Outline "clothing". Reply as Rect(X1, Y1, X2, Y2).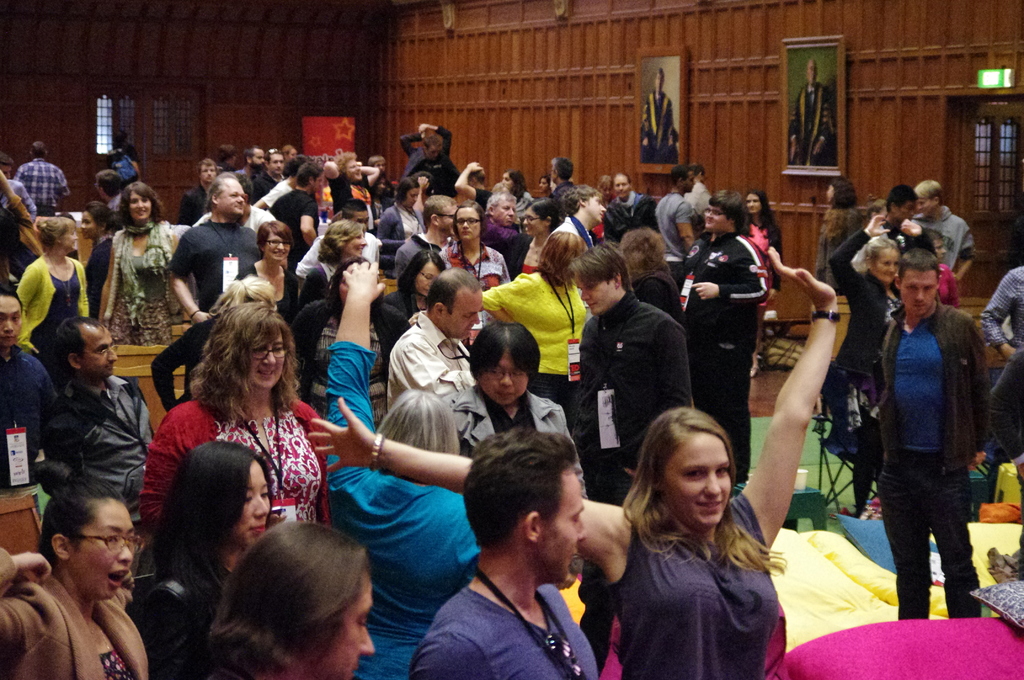
Rect(12, 158, 61, 208).
